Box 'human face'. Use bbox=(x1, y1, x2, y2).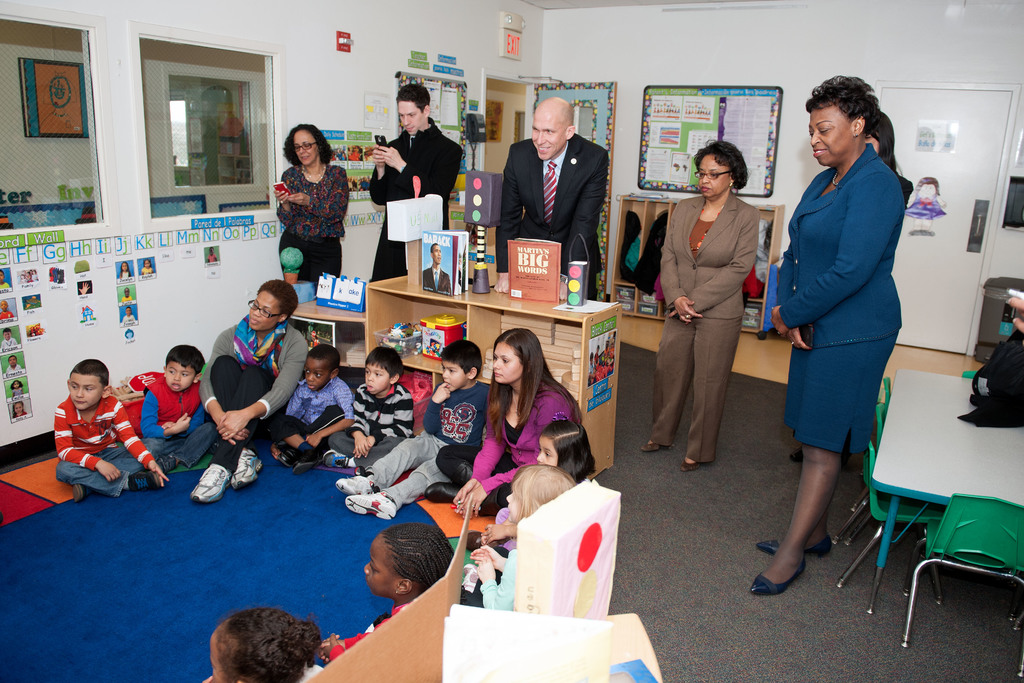
bbox=(365, 365, 391, 391).
